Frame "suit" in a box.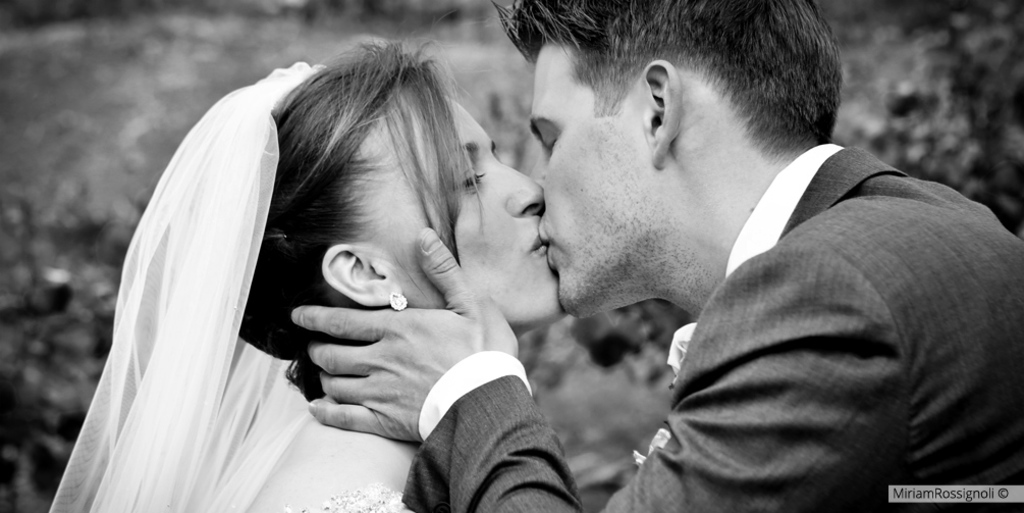
l=438, t=44, r=996, b=504.
